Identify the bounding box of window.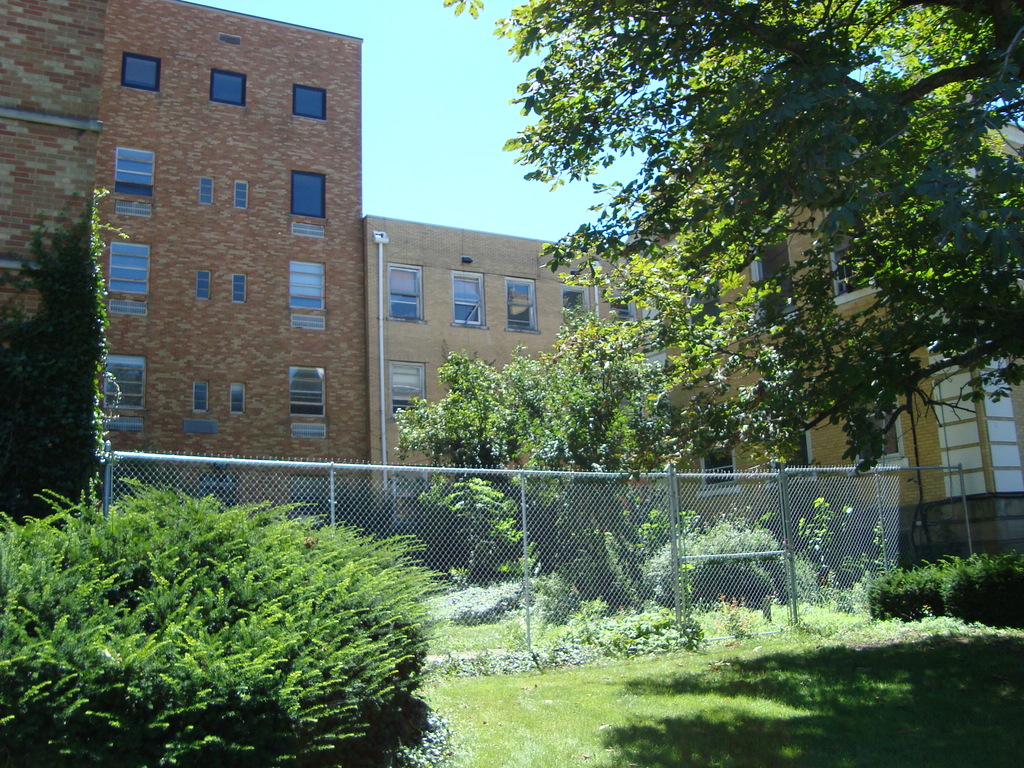
<bbox>293, 89, 328, 120</bbox>.
